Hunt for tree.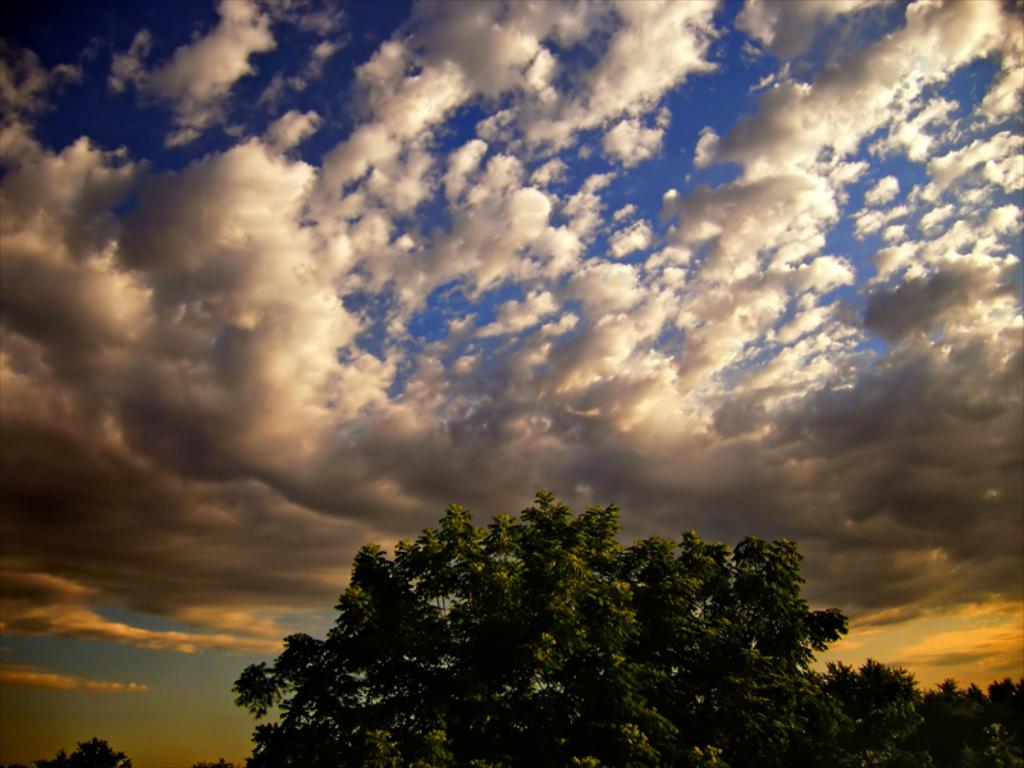
Hunted down at 987, 671, 1023, 730.
